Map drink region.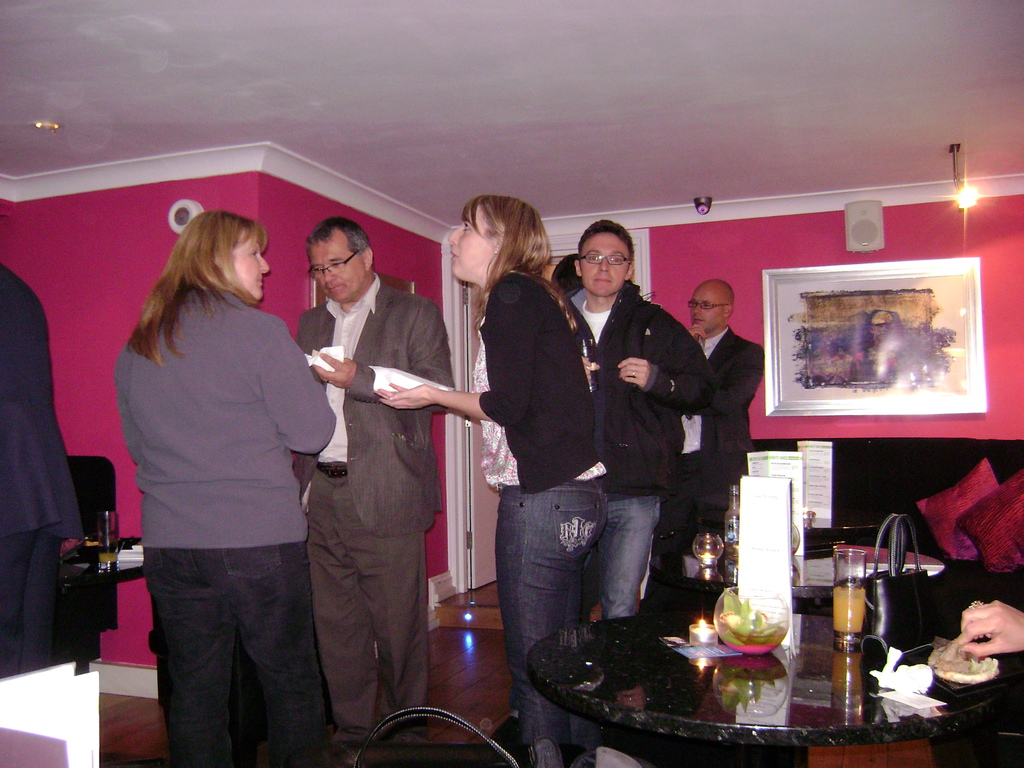
Mapped to [724, 540, 739, 562].
